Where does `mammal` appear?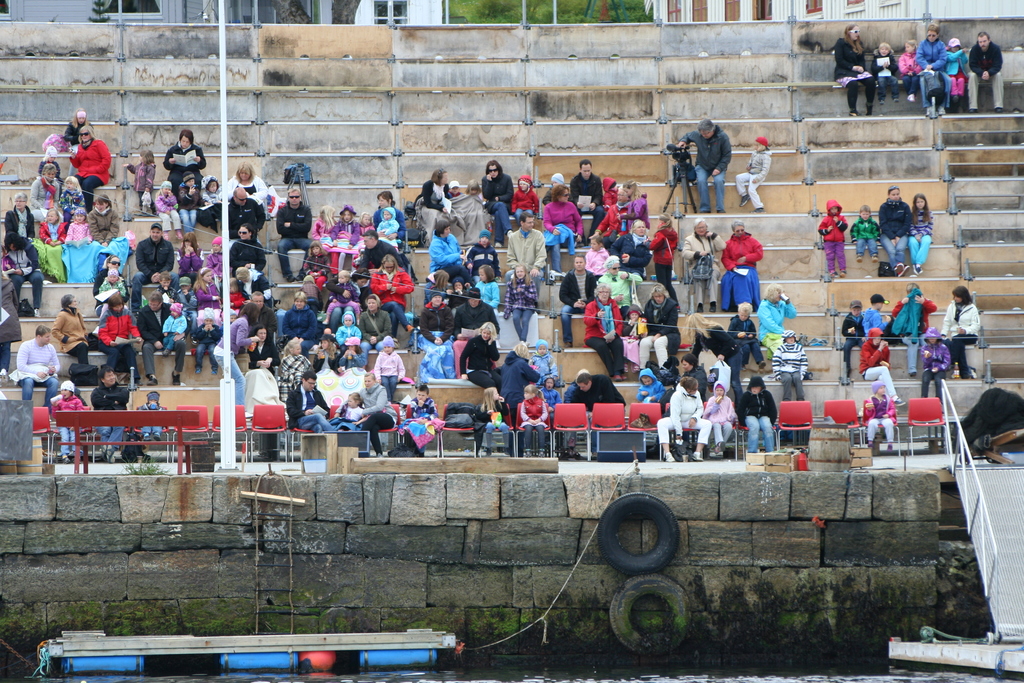
Appears at [left=941, top=35, right=968, bottom=111].
